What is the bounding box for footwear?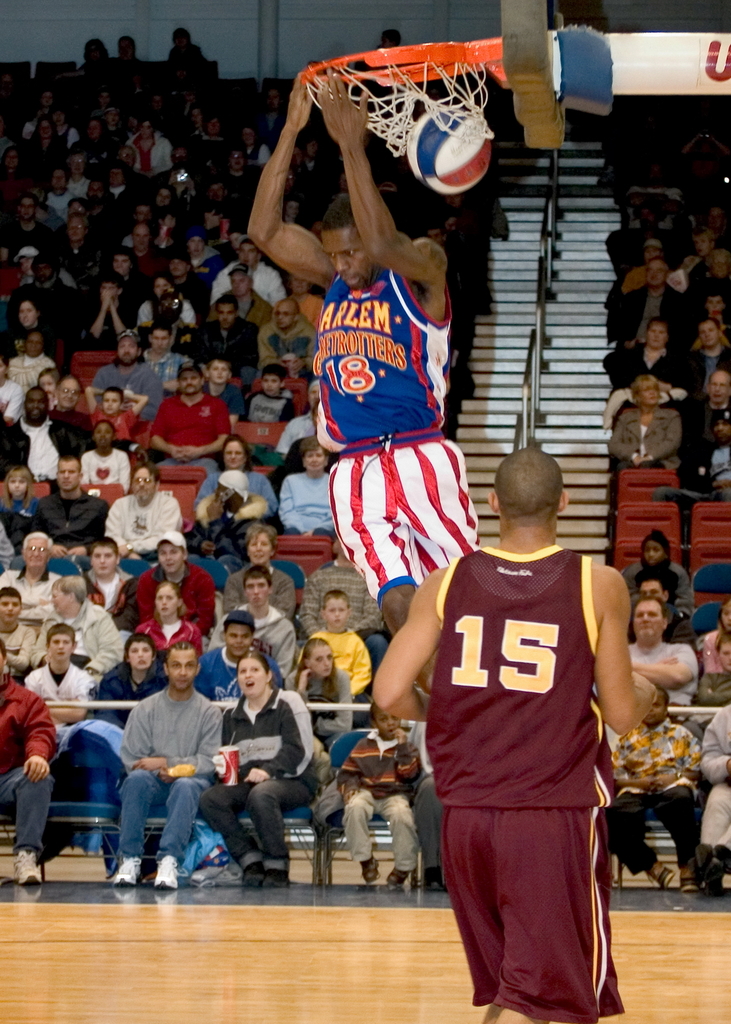
(388,866,409,887).
